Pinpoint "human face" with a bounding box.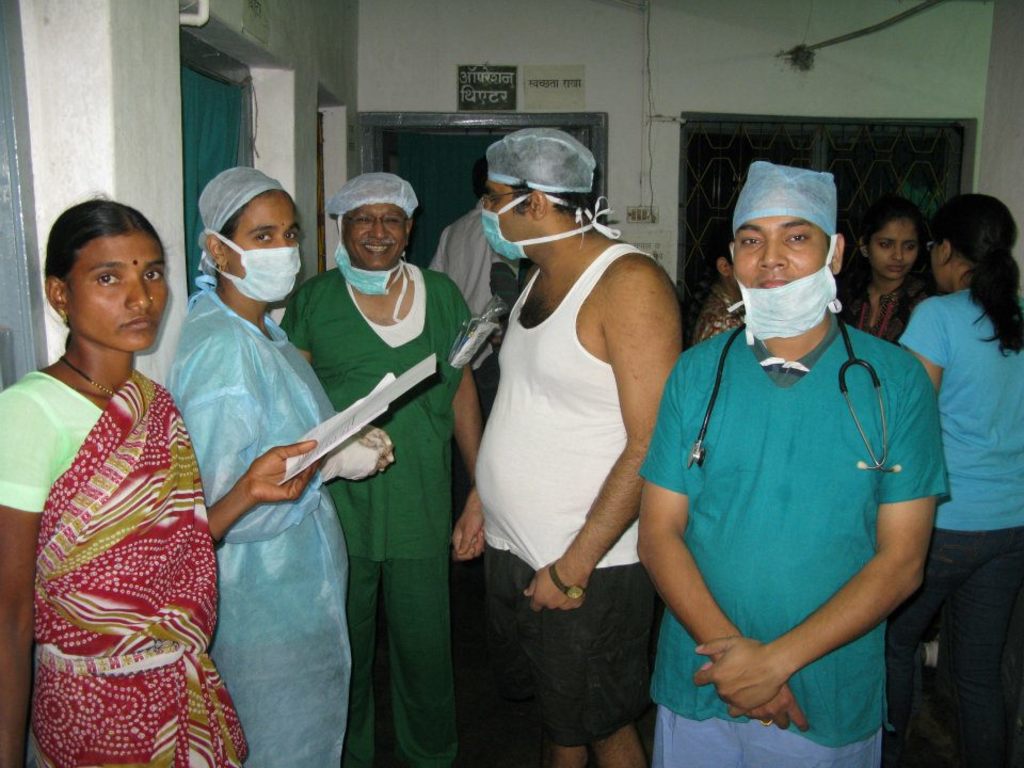
[x1=729, y1=207, x2=825, y2=313].
